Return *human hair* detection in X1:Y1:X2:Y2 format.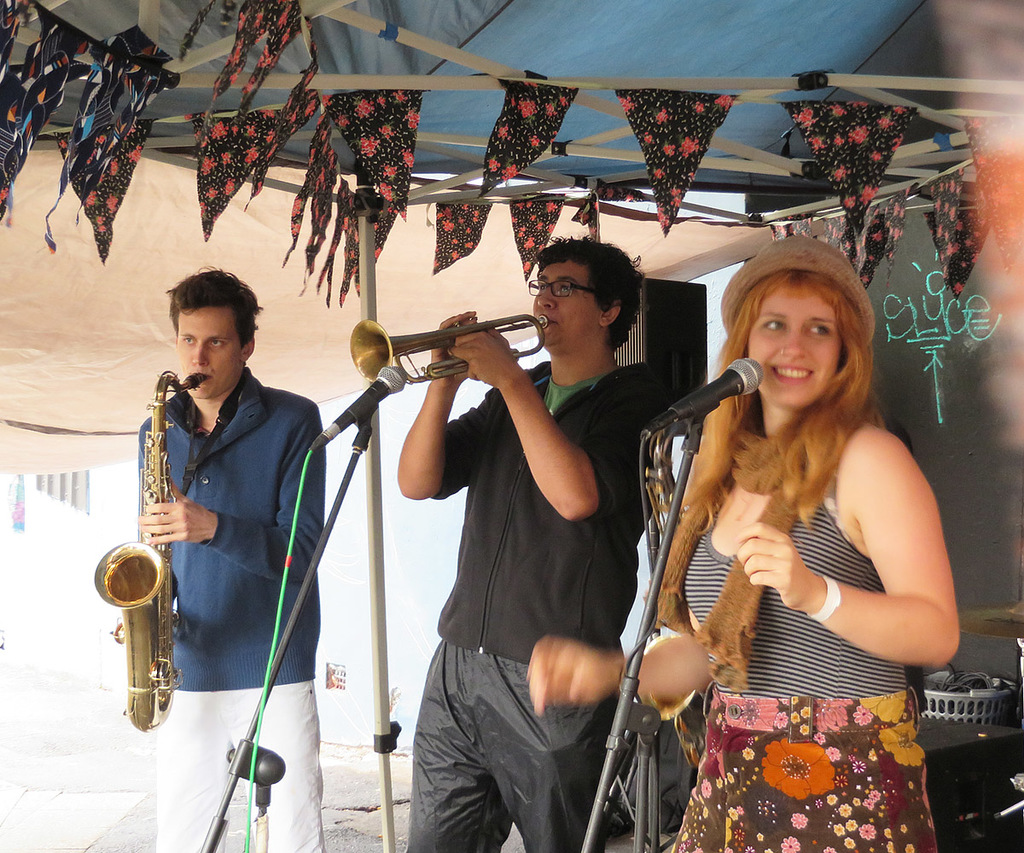
532:232:644:353.
